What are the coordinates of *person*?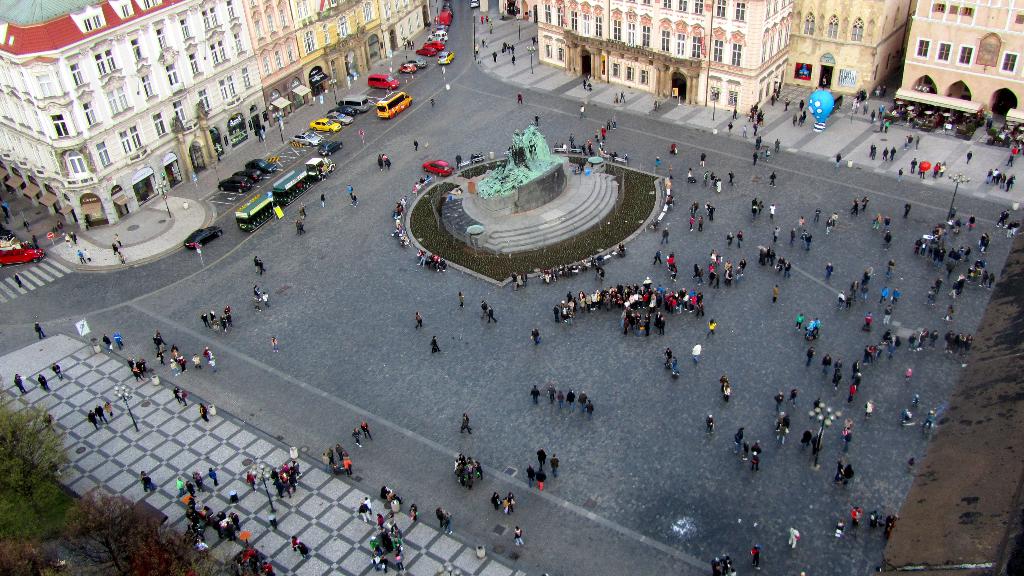
x1=796 y1=316 x2=800 y2=330.
